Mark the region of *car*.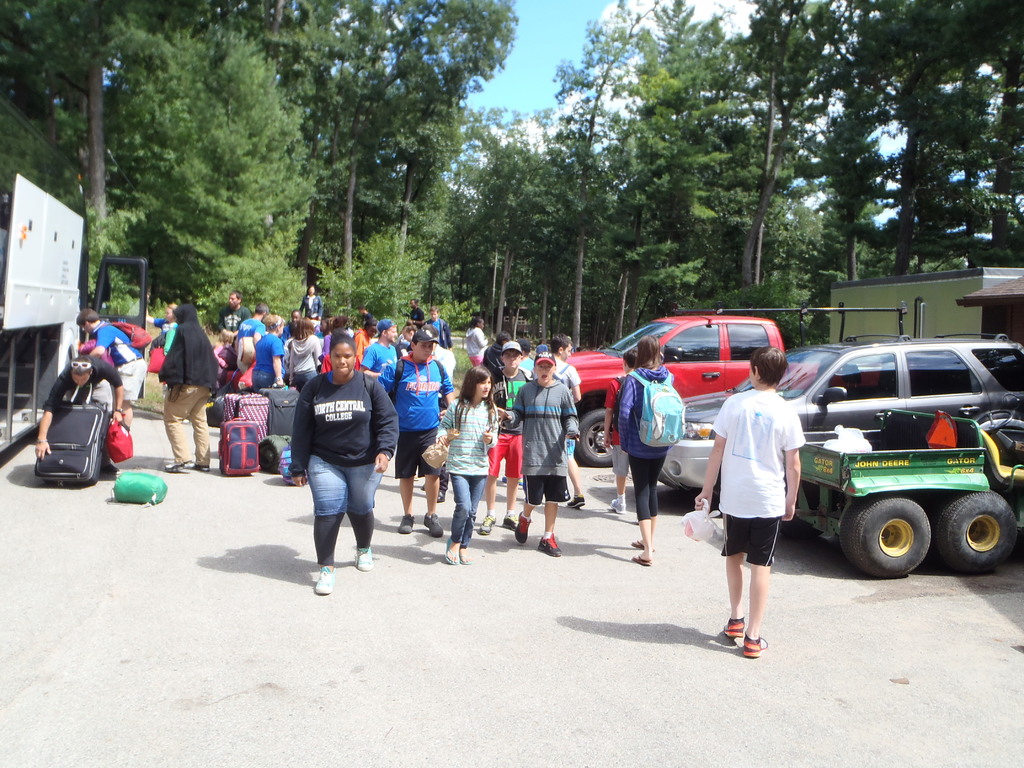
Region: crop(658, 334, 1023, 493).
